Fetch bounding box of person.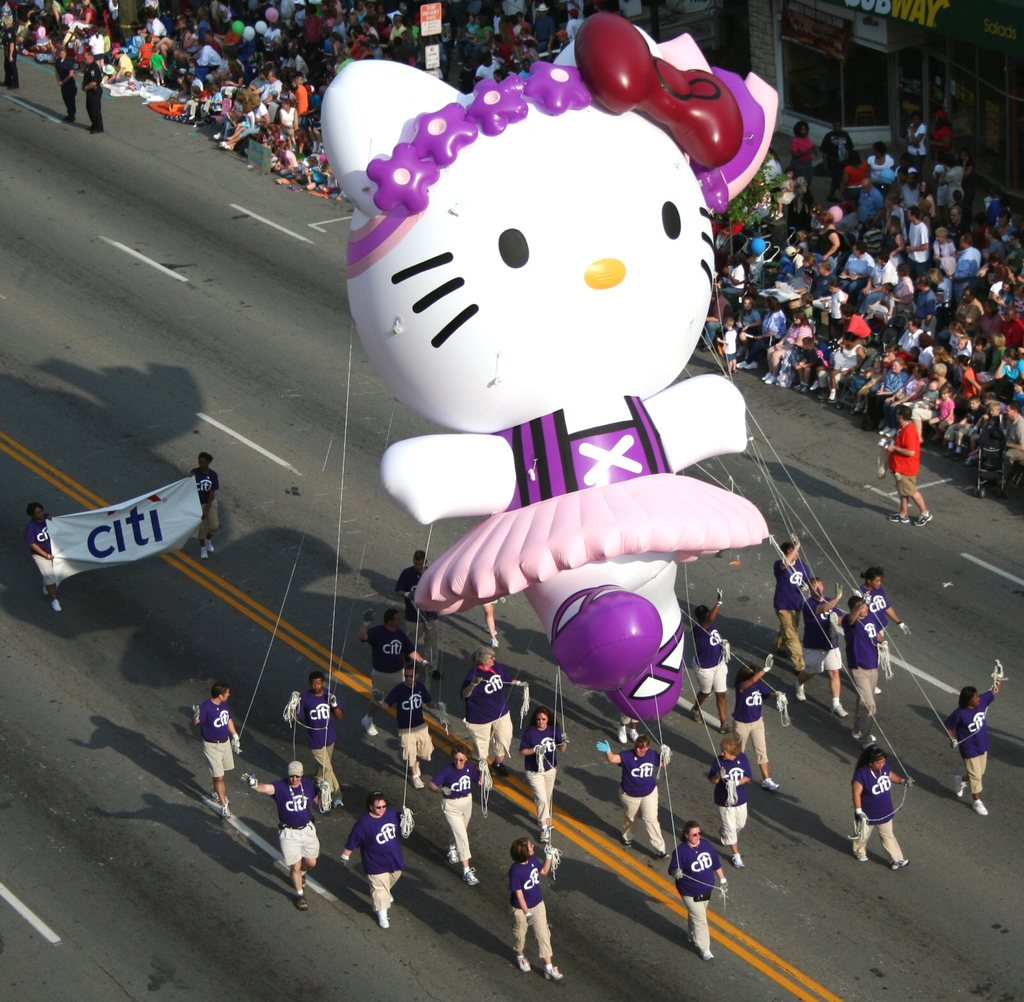
Bbox: Rect(803, 580, 842, 706).
